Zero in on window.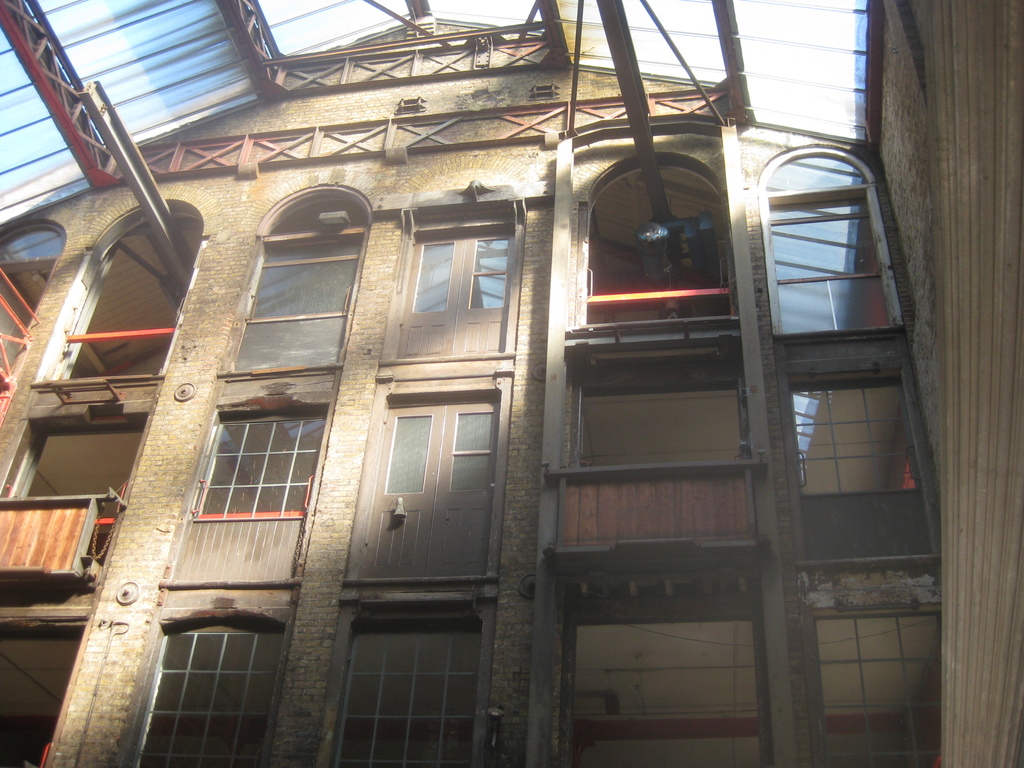
Zeroed in: box(182, 392, 333, 518).
